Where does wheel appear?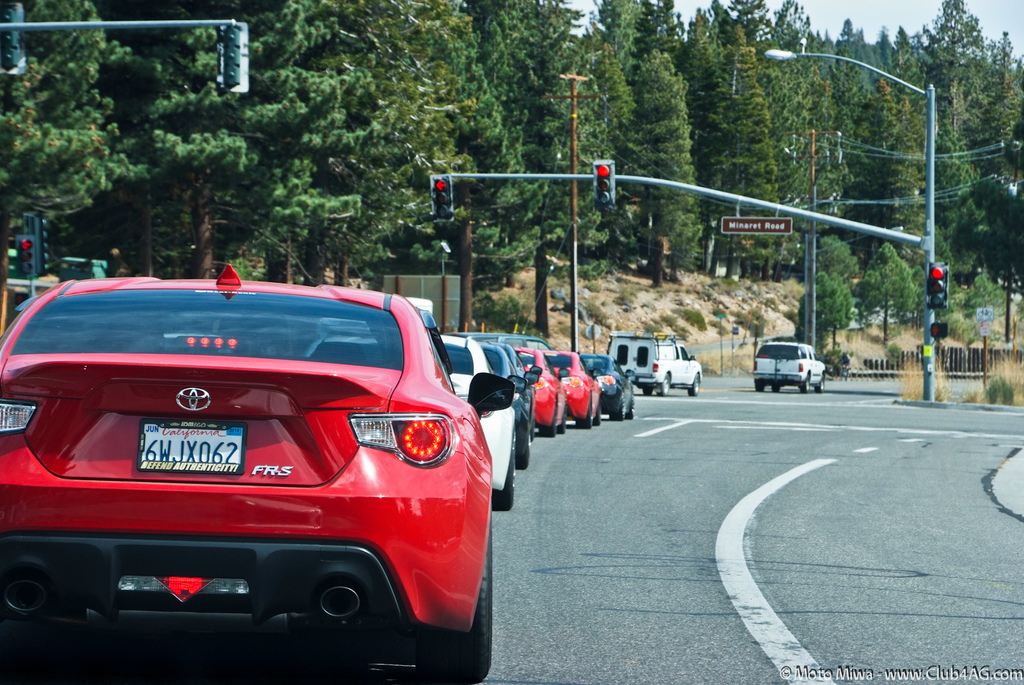
Appears at x1=819, y1=378, x2=824, y2=393.
